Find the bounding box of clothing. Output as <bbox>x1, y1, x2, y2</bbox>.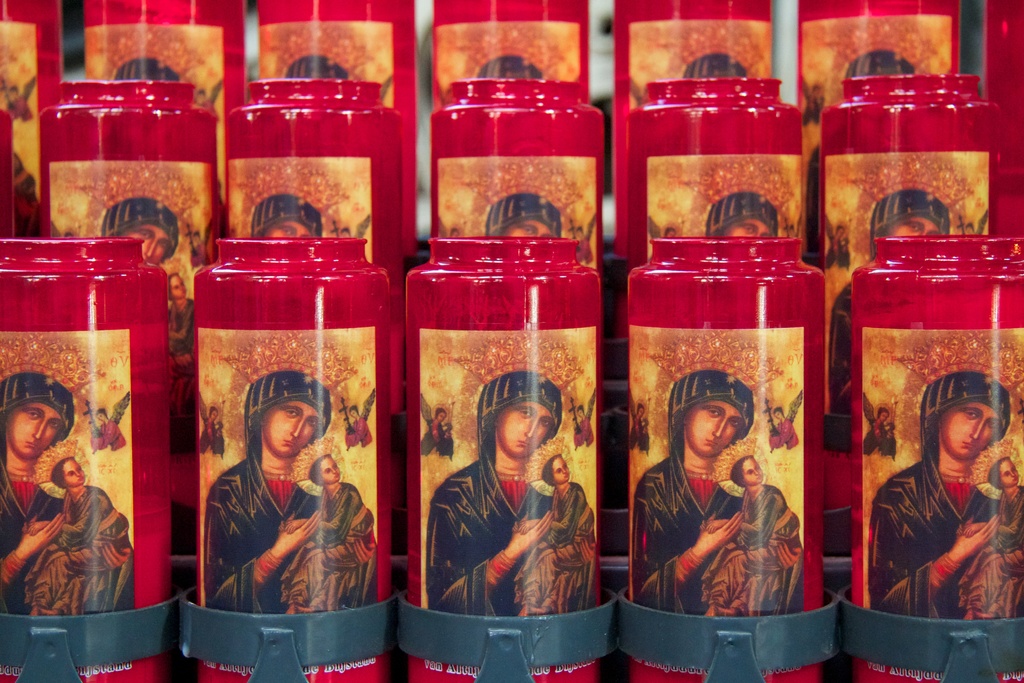
<bbox>826, 226, 853, 276</bbox>.
